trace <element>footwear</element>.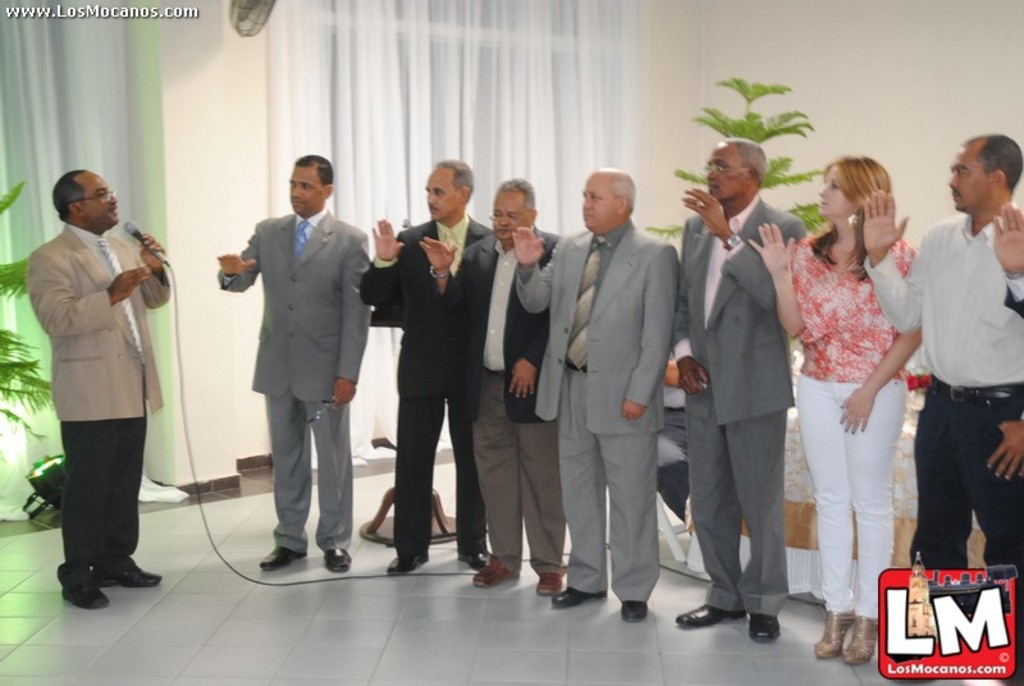
Traced to left=385, top=552, right=428, bottom=577.
